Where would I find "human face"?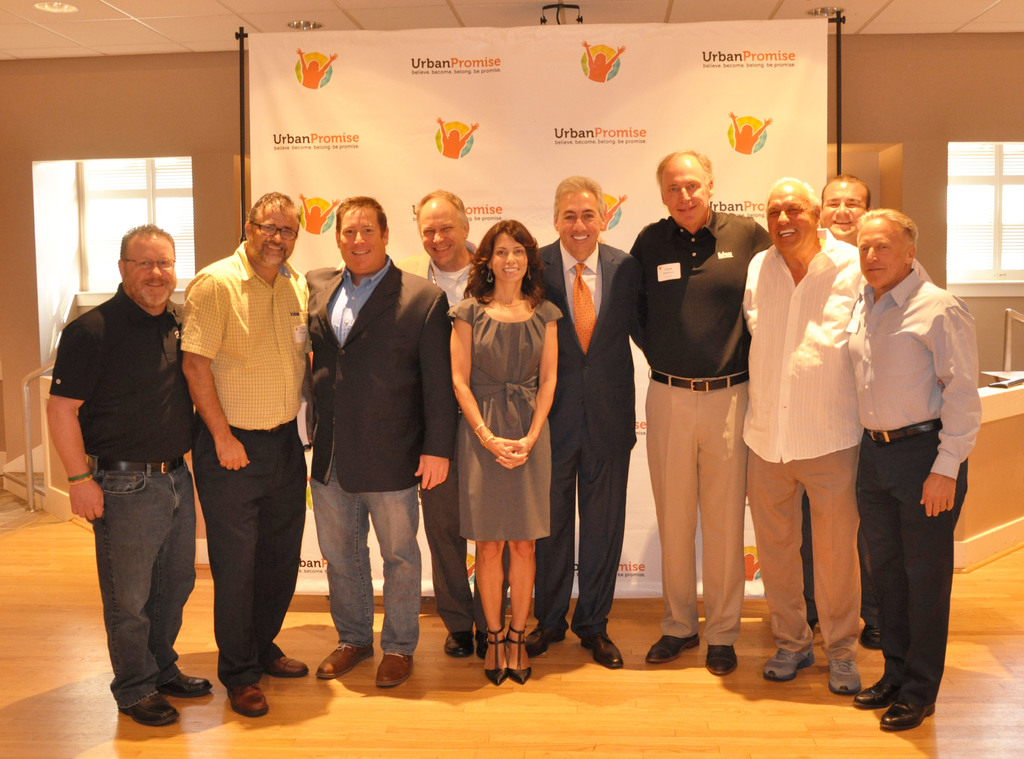
At (left=246, top=208, right=295, bottom=265).
